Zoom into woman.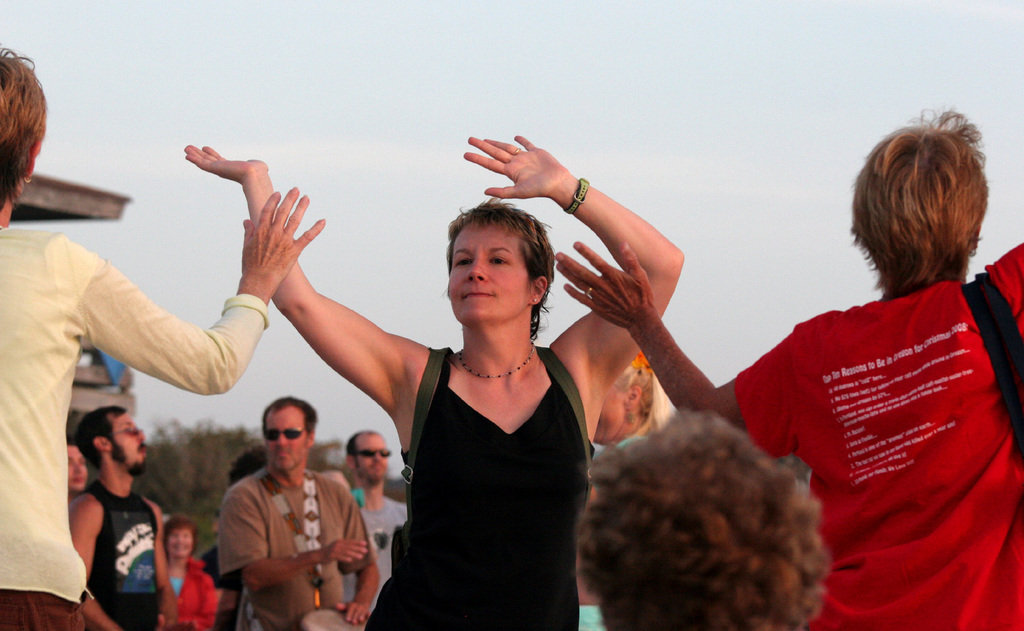
Zoom target: {"x1": 0, "y1": 42, "x2": 325, "y2": 630}.
